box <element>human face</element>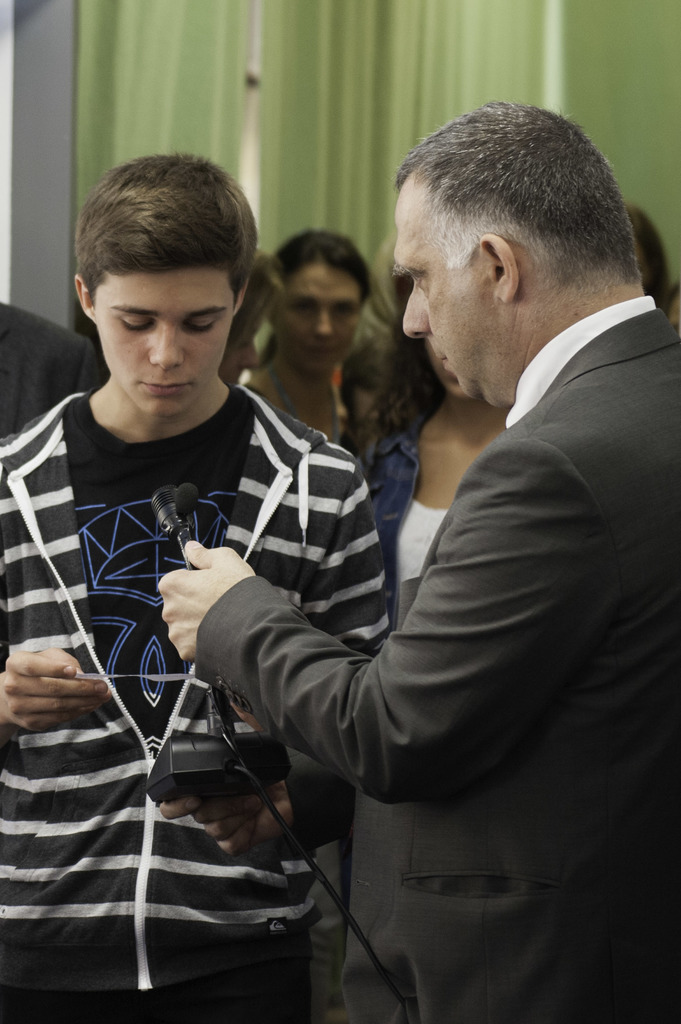
BBox(93, 270, 231, 422)
